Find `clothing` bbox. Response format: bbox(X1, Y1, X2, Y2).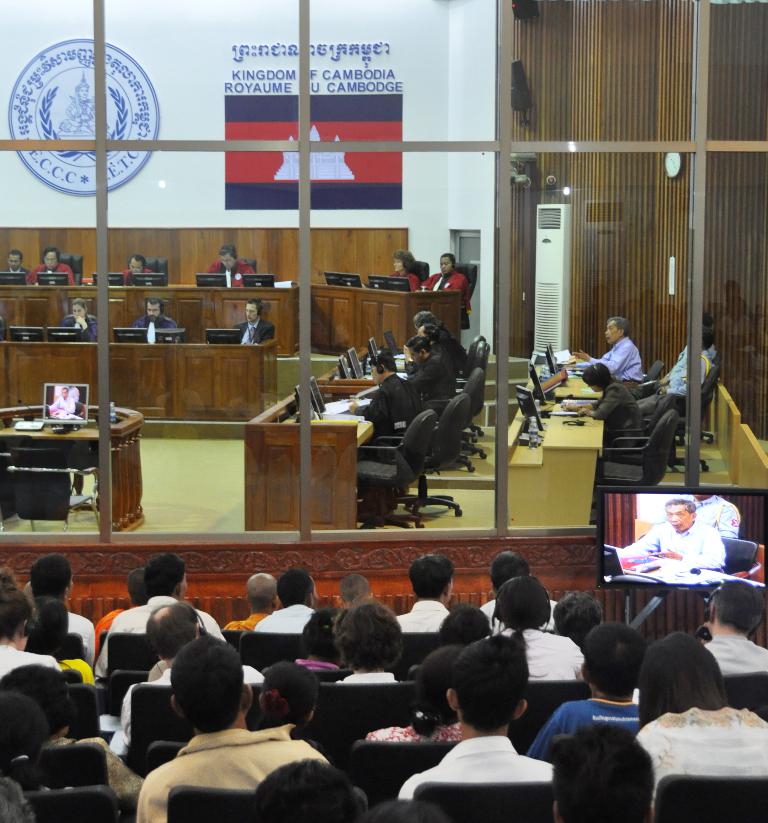
bbox(132, 314, 177, 346).
